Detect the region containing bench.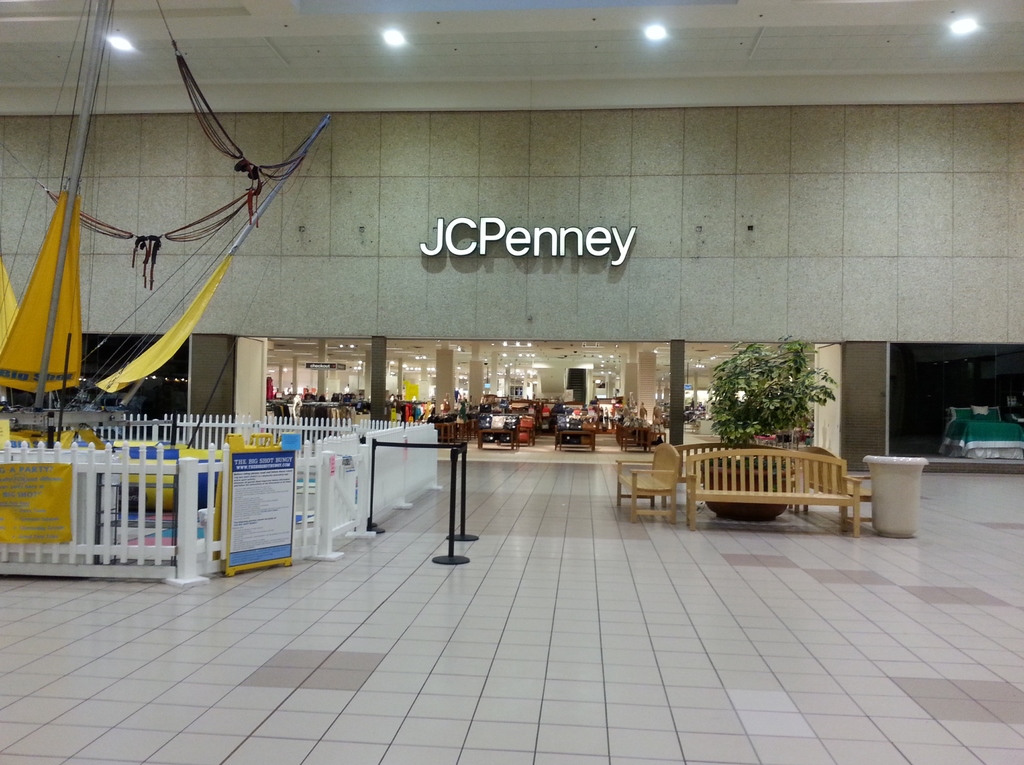
l=674, t=439, r=791, b=496.
